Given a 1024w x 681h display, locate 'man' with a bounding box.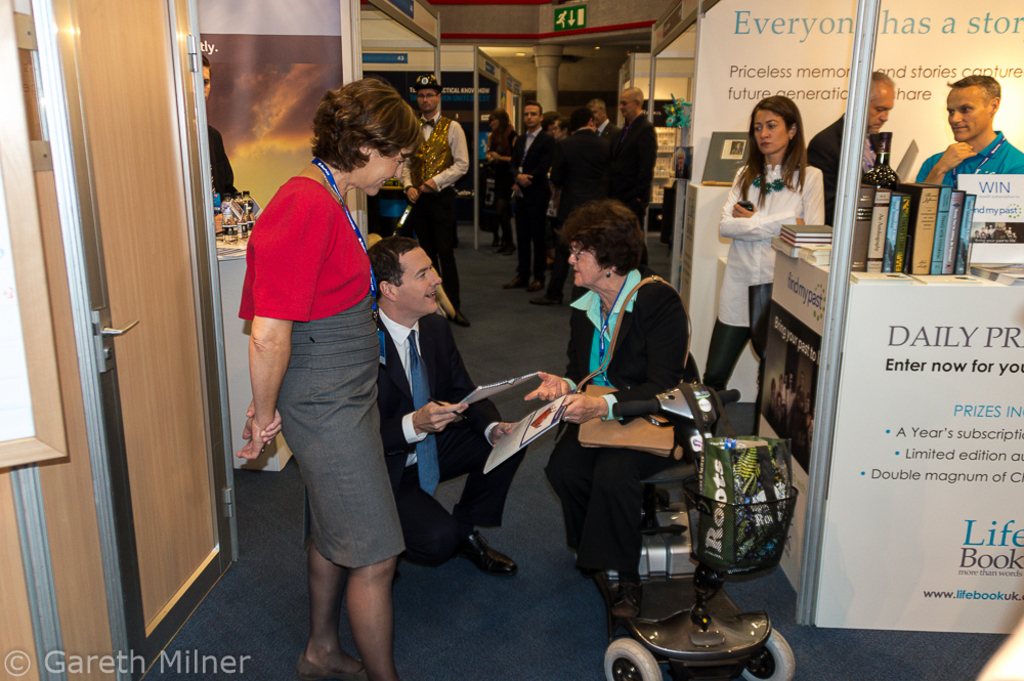
Located: x1=807, y1=69, x2=897, y2=223.
